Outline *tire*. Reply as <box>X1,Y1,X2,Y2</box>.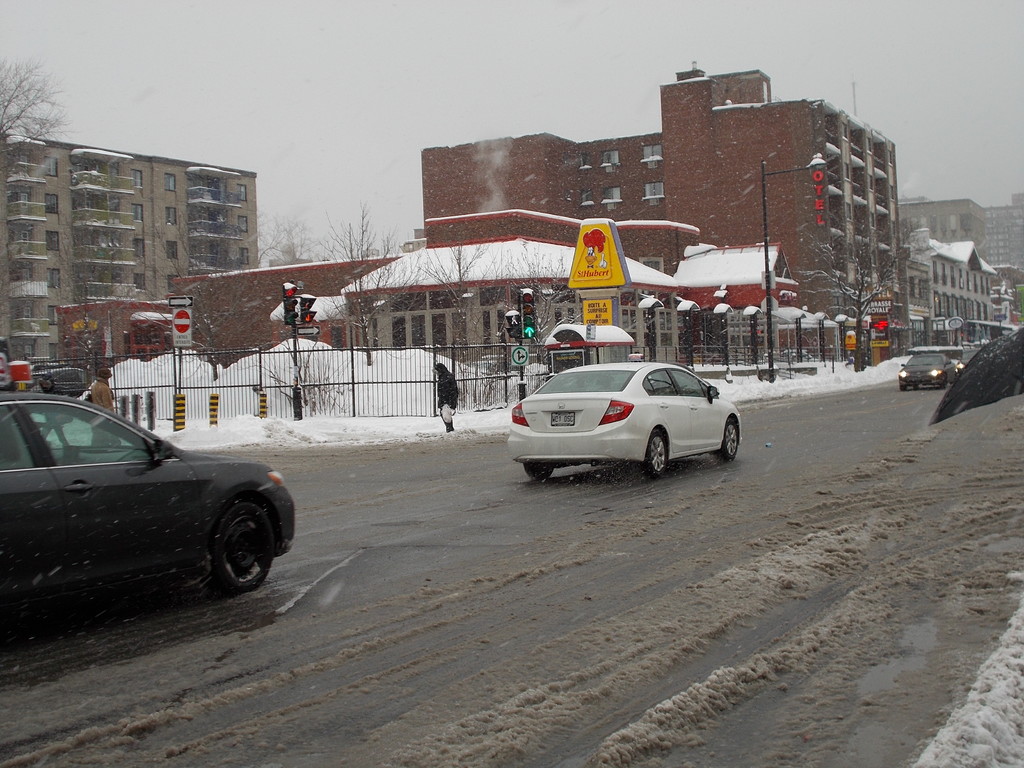
<box>524,461,552,479</box>.
